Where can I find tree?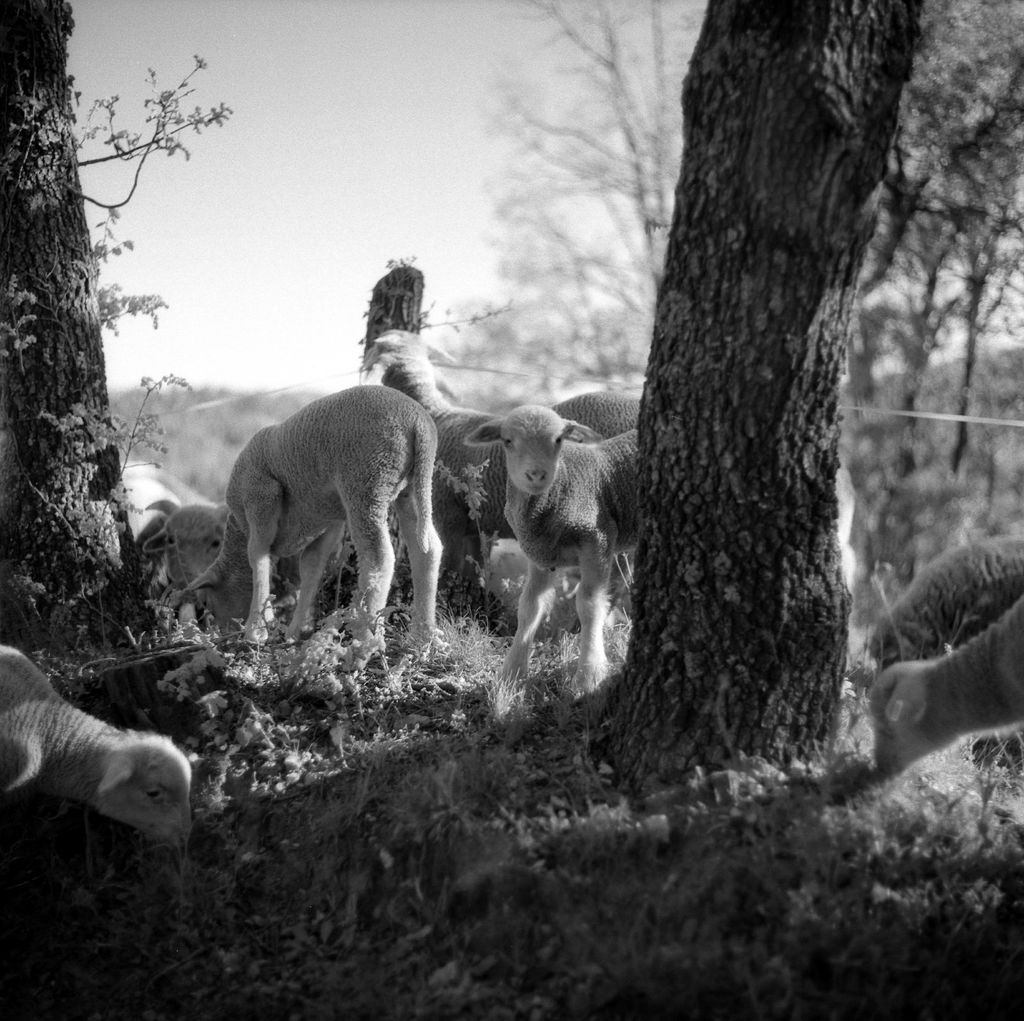
You can find it at [left=826, top=0, right=1023, bottom=527].
